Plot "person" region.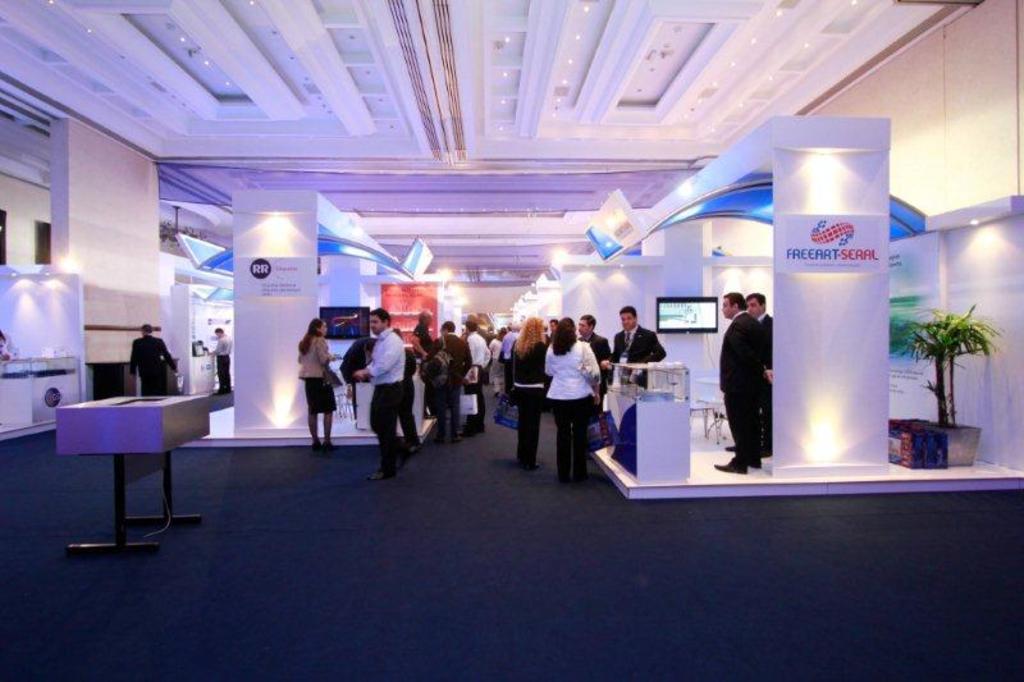
Plotted at <bbox>530, 302, 607, 488</bbox>.
